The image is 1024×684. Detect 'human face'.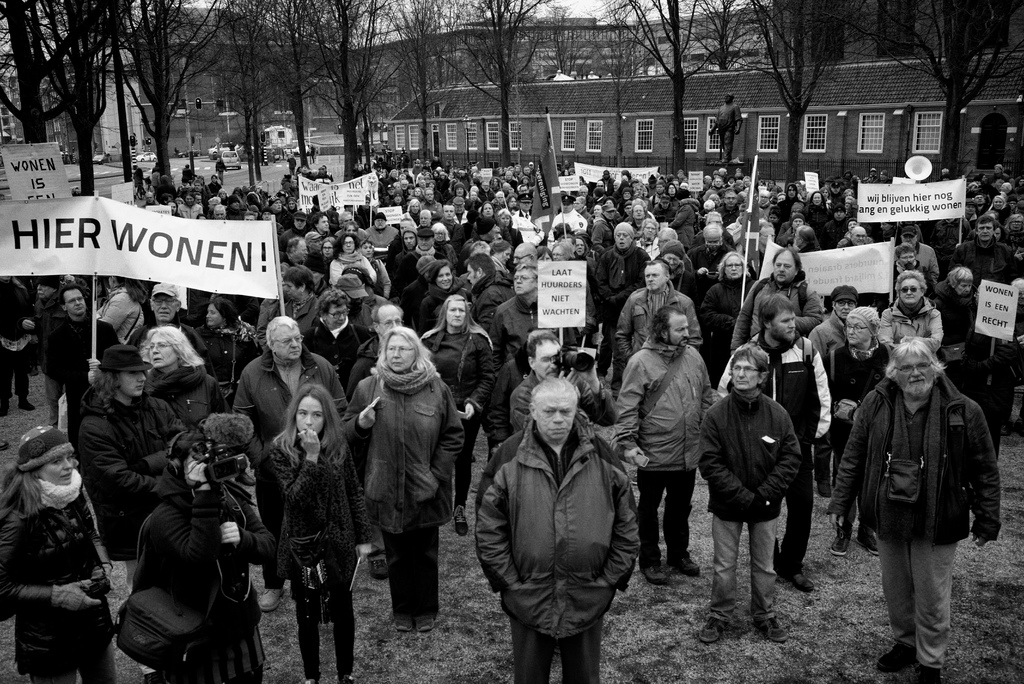
Detection: x1=723 y1=257 x2=742 y2=278.
